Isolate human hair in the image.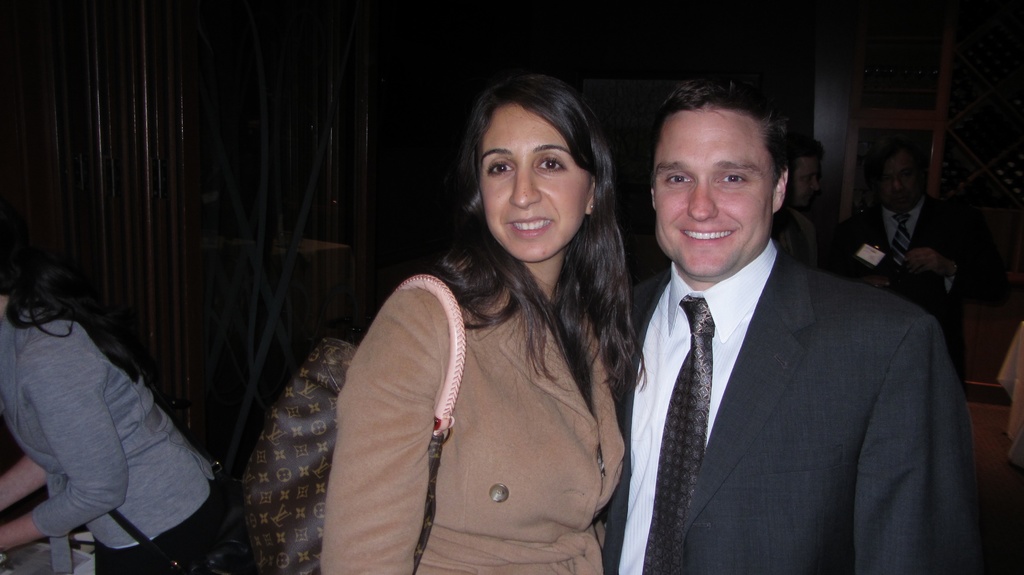
Isolated region: 0,252,143,378.
